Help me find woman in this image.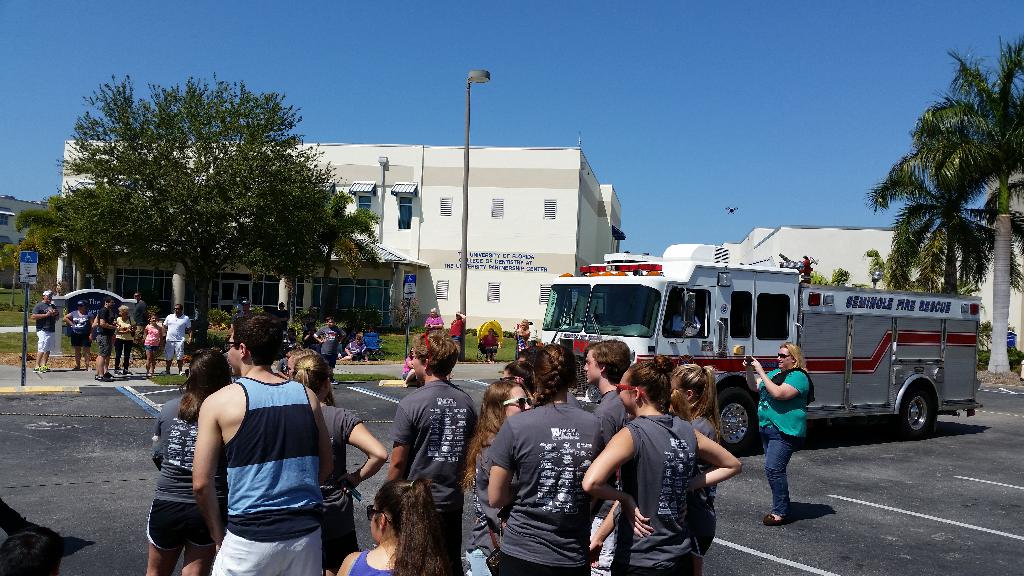
Found it: region(448, 313, 470, 356).
